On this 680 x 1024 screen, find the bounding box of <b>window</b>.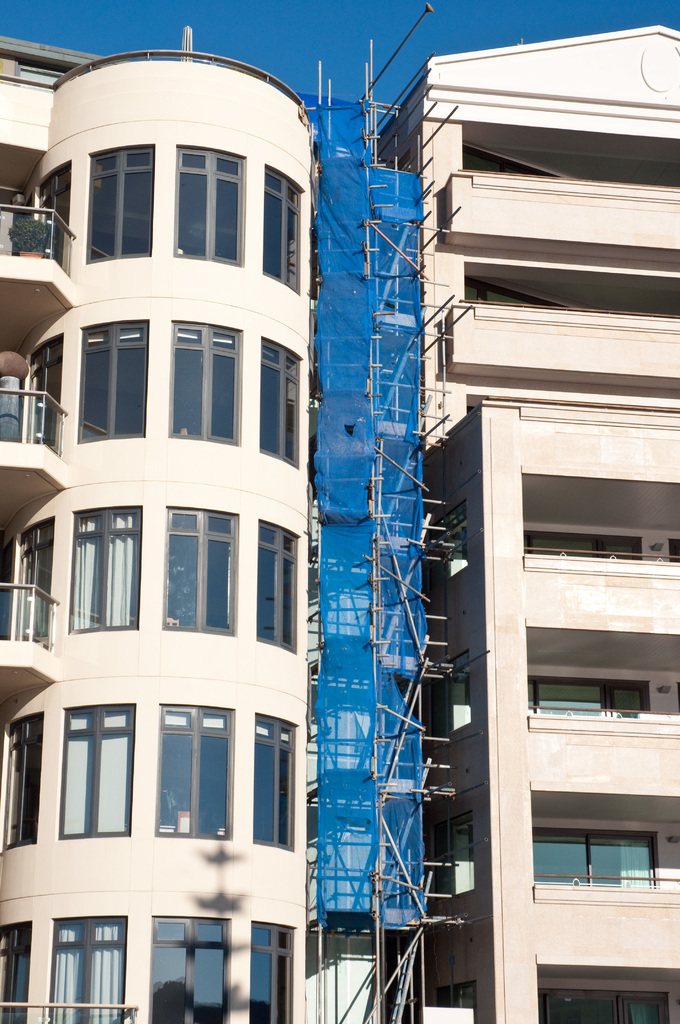
Bounding box: <region>5, 716, 45, 847</region>.
